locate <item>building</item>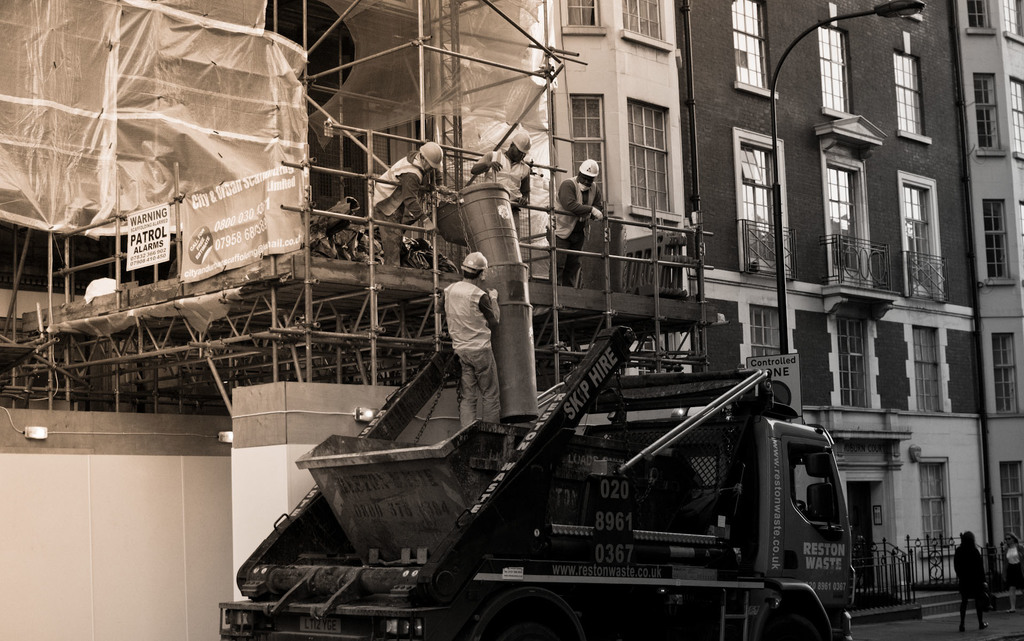
0 0 557 640
